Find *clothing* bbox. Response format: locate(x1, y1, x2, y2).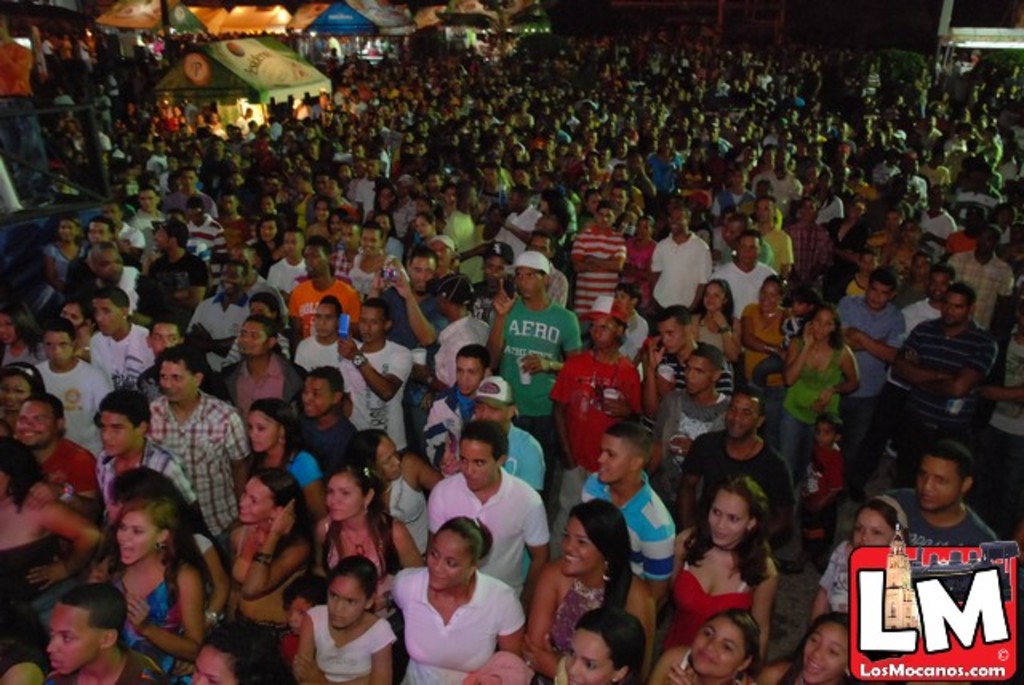
locate(45, 653, 171, 683).
